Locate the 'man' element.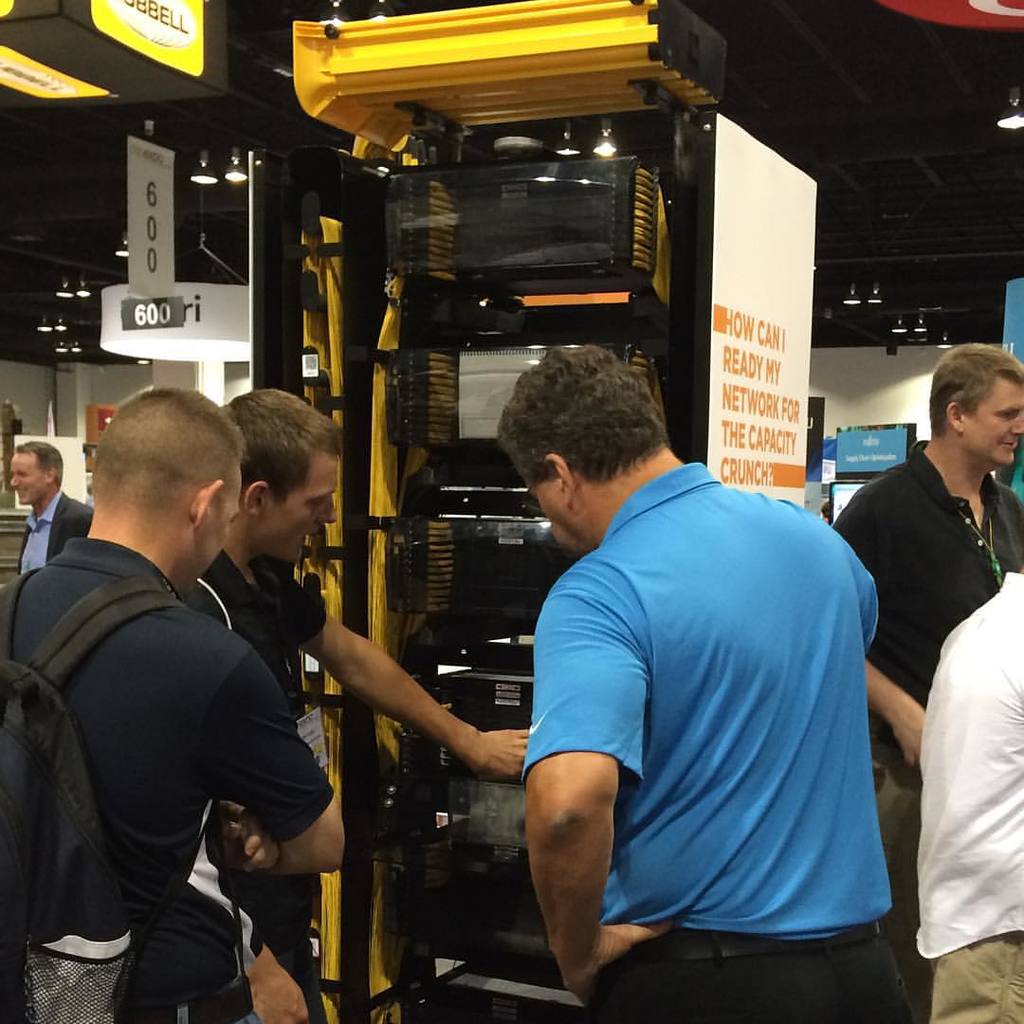
Element bbox: 913 547 1023 1015.
